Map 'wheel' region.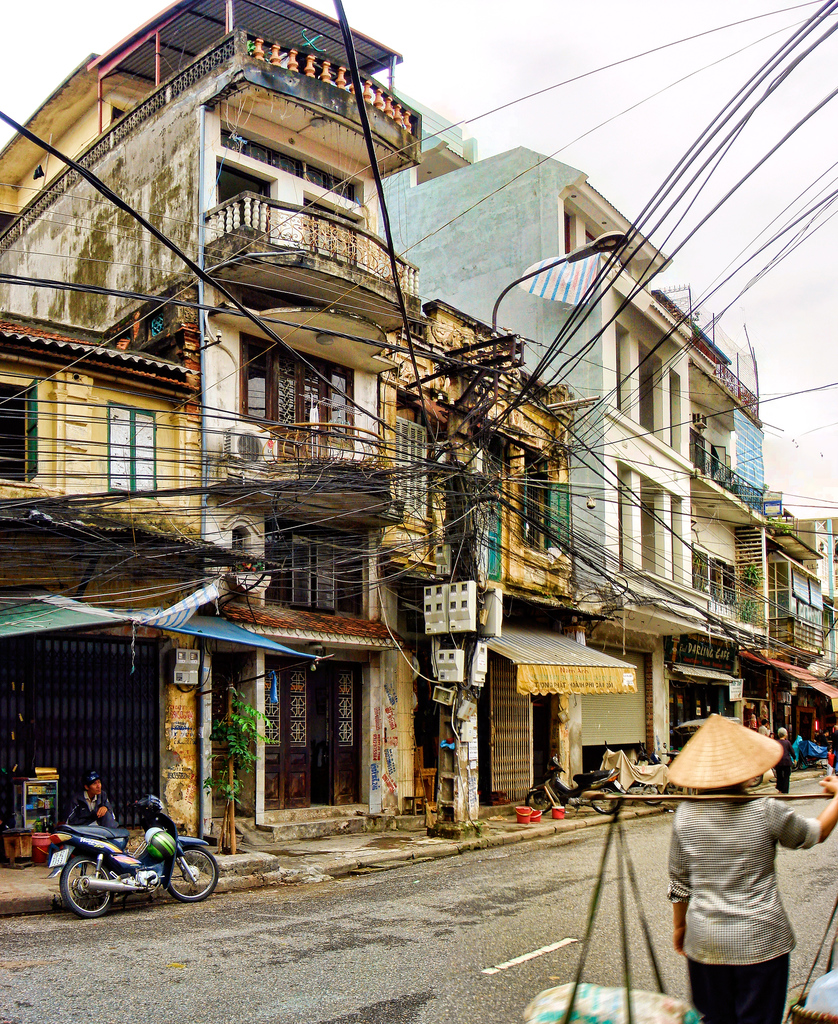
Mapped to (x1=640, y1=783, x2=661, y2=806).
